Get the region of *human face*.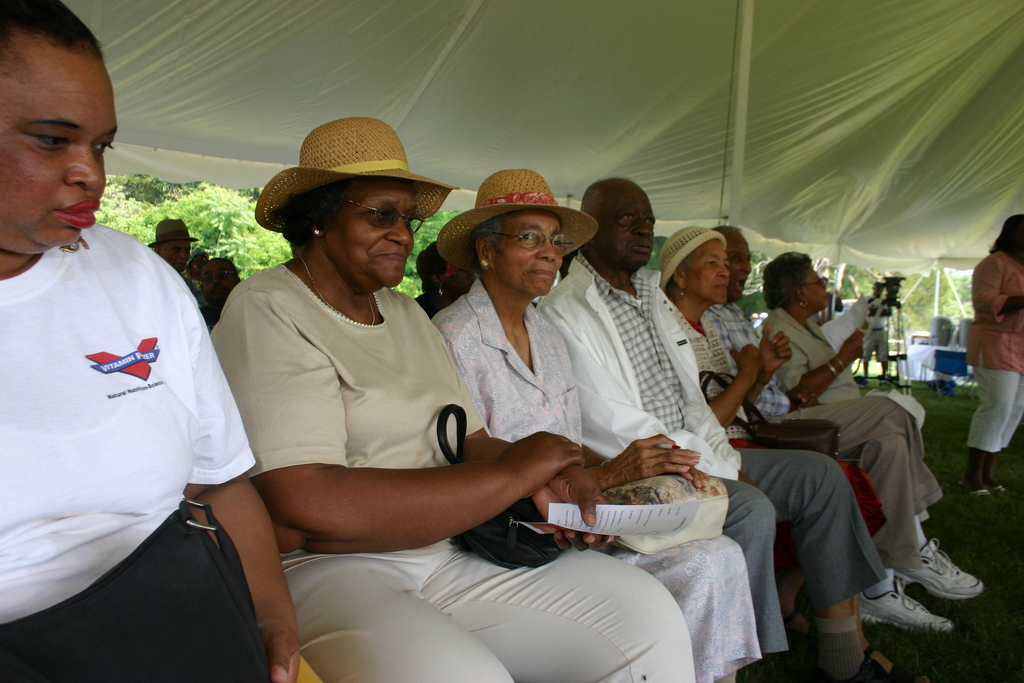
box=[684, 234, 732, 299].
